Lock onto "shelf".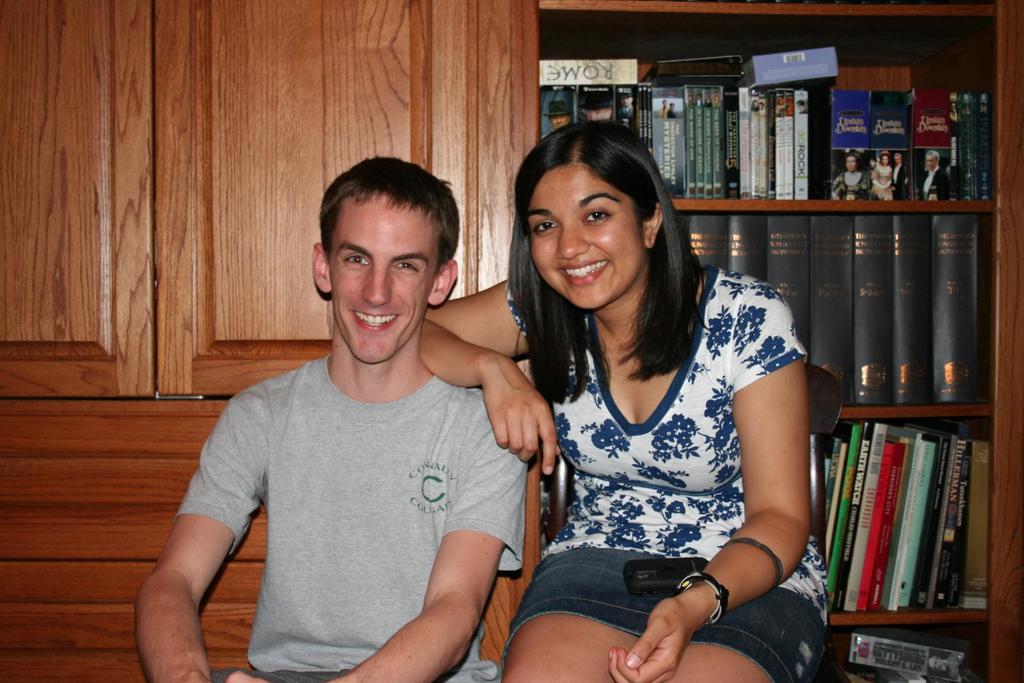
Locked: 529 0 1023 682.
